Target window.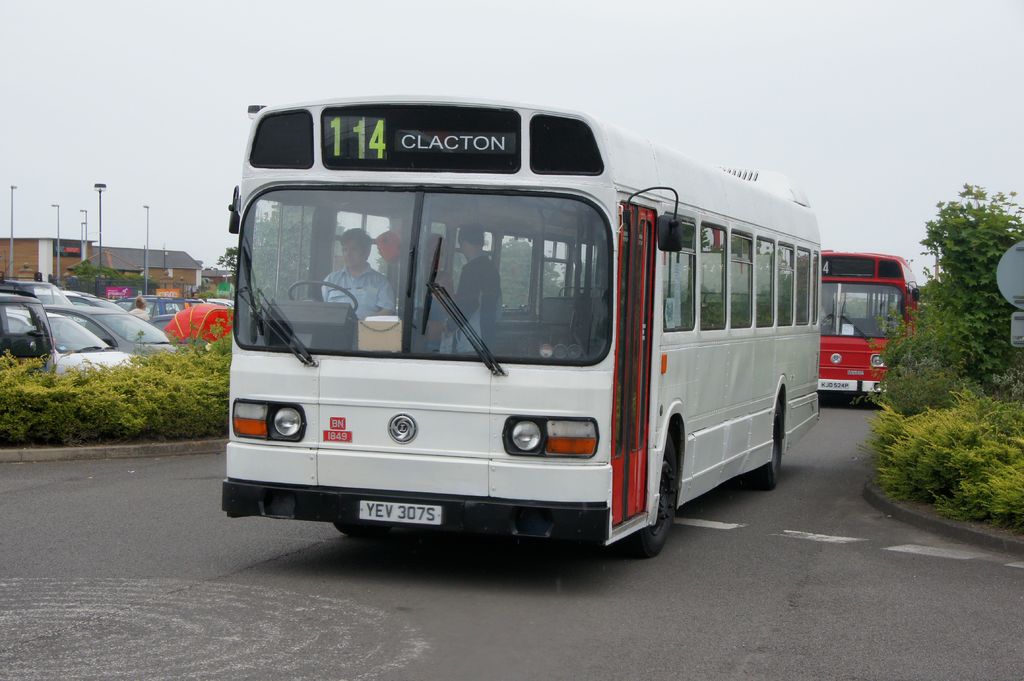
Target region: <bbox>701, 228, 725, 327</bbox>.
